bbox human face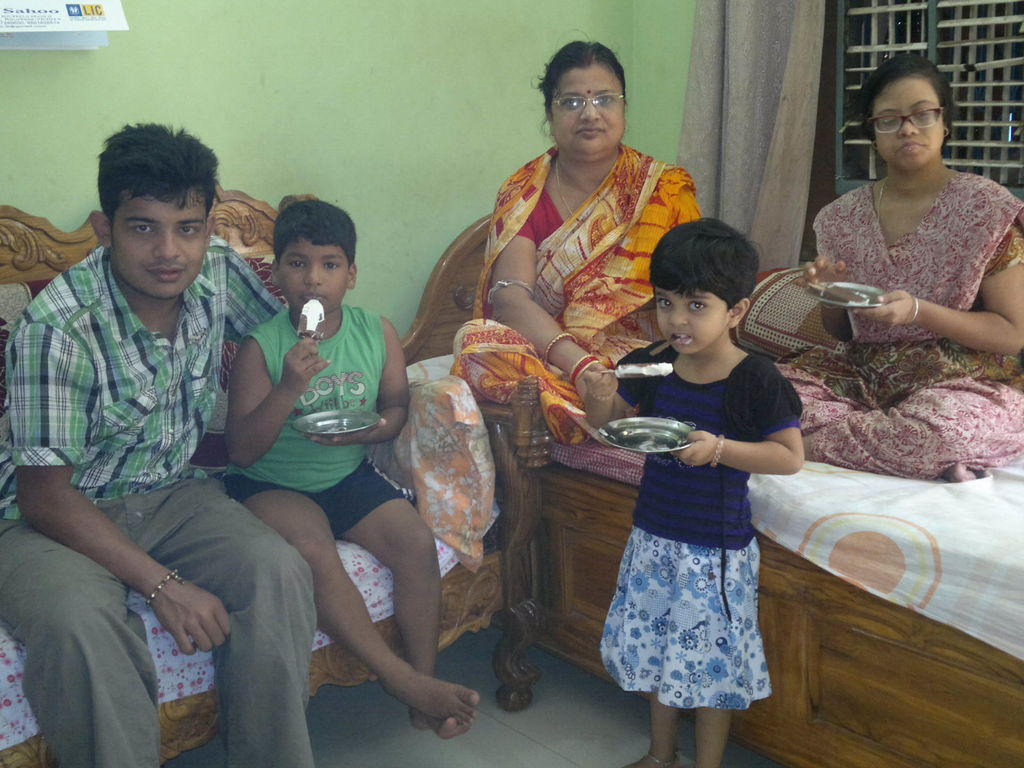
(278, 232, 351, 315)
